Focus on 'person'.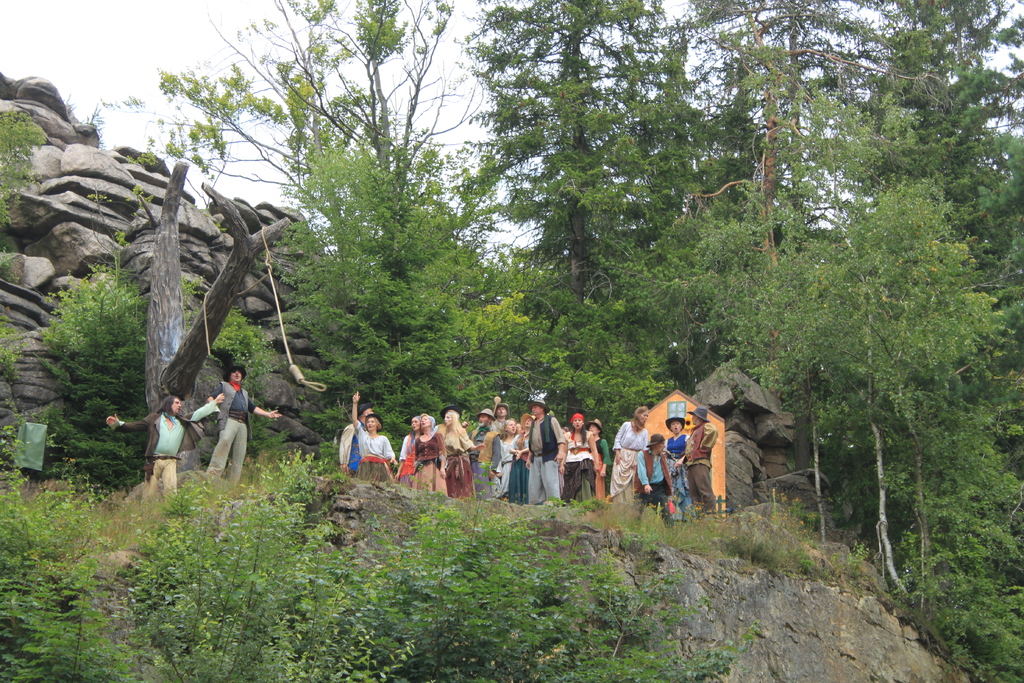
Focused at x1=559 y1=410 x2=591 y2=497.
